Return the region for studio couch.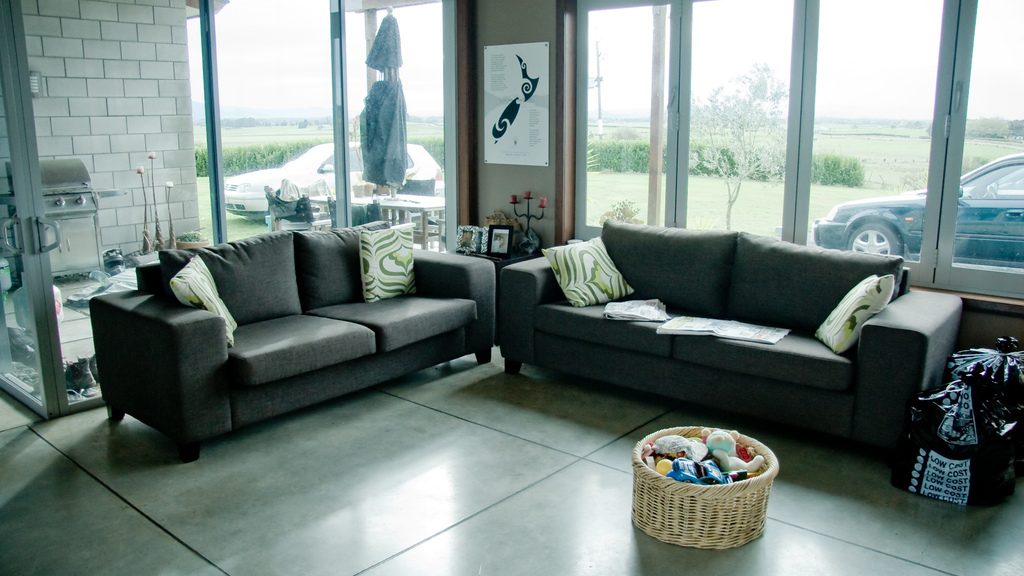
[90,224,502,463].
